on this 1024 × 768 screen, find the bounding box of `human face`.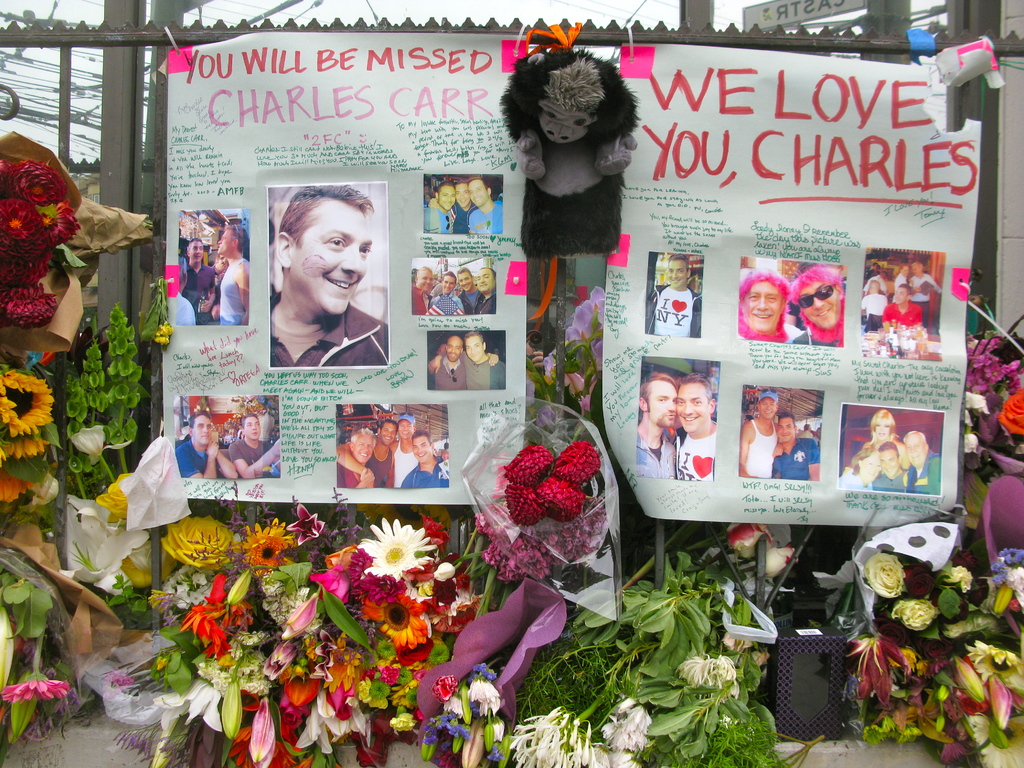
Bounding box: Rect(801, 282, 839, 330).
